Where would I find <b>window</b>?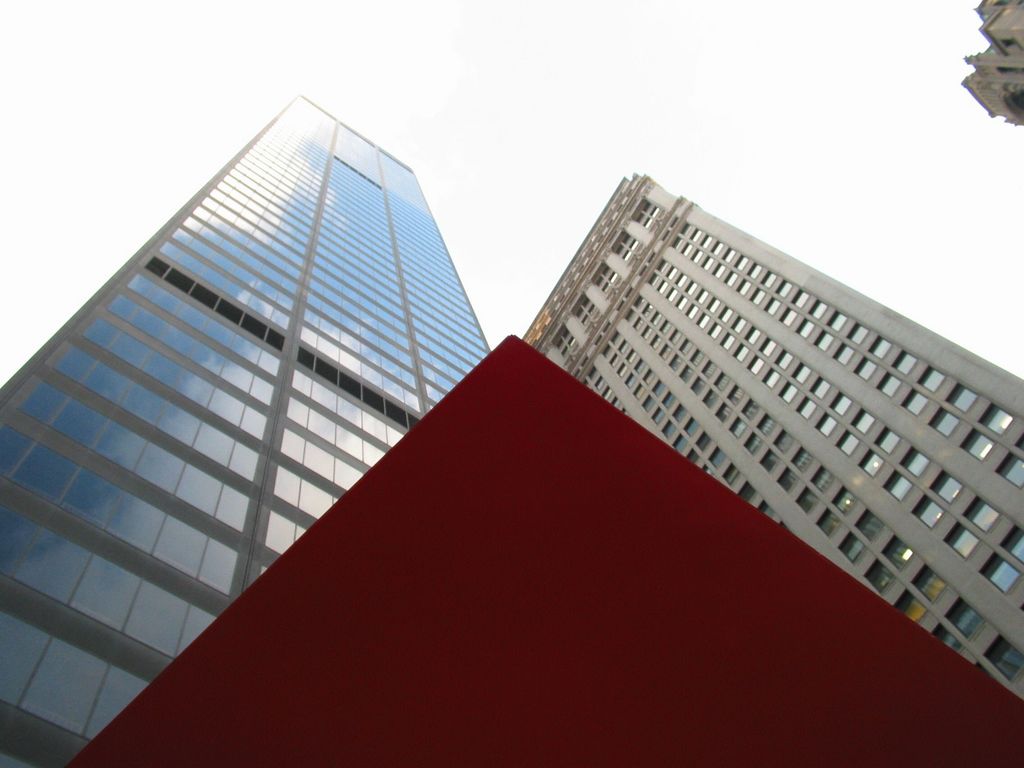
At select_region(685, 304, 698, 318).
